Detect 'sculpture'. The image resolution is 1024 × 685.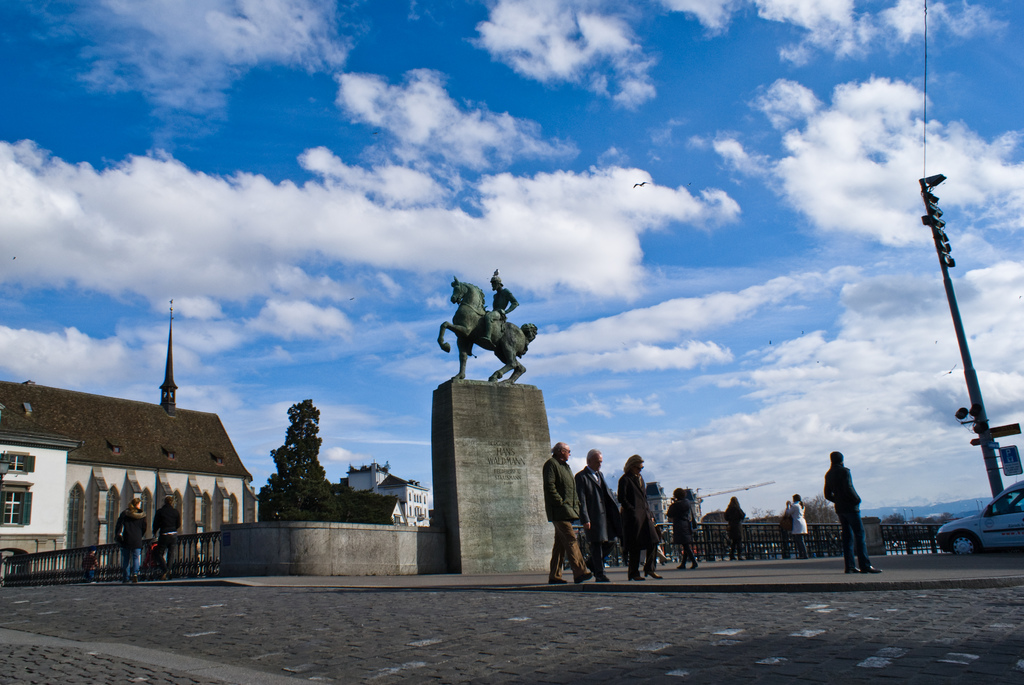
482/271/516/344.
